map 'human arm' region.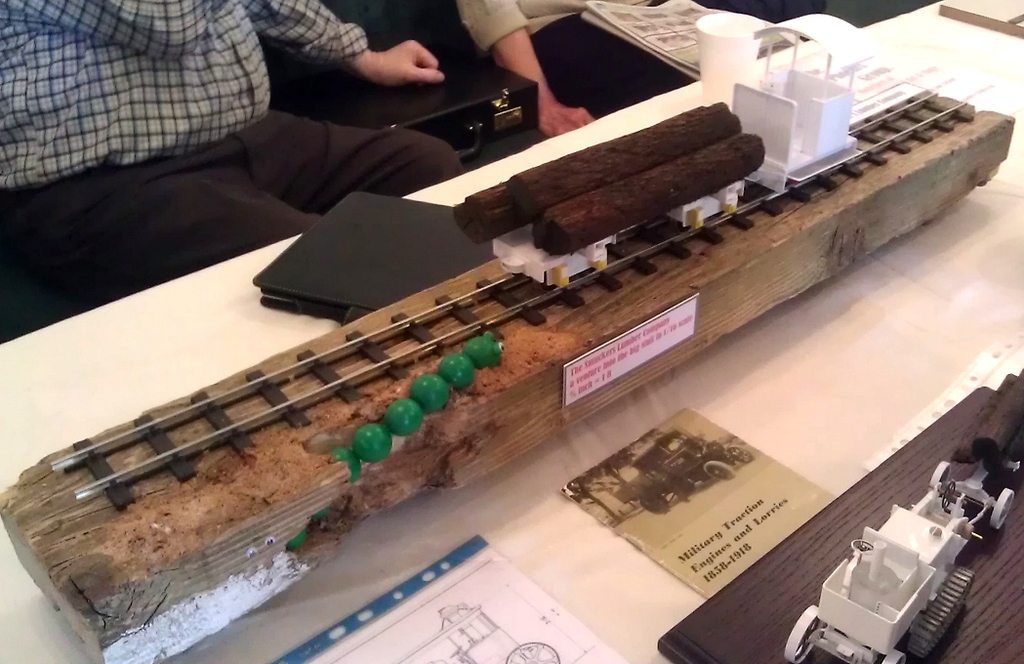
Mapped to bbox(464, 0, 594, 142).
